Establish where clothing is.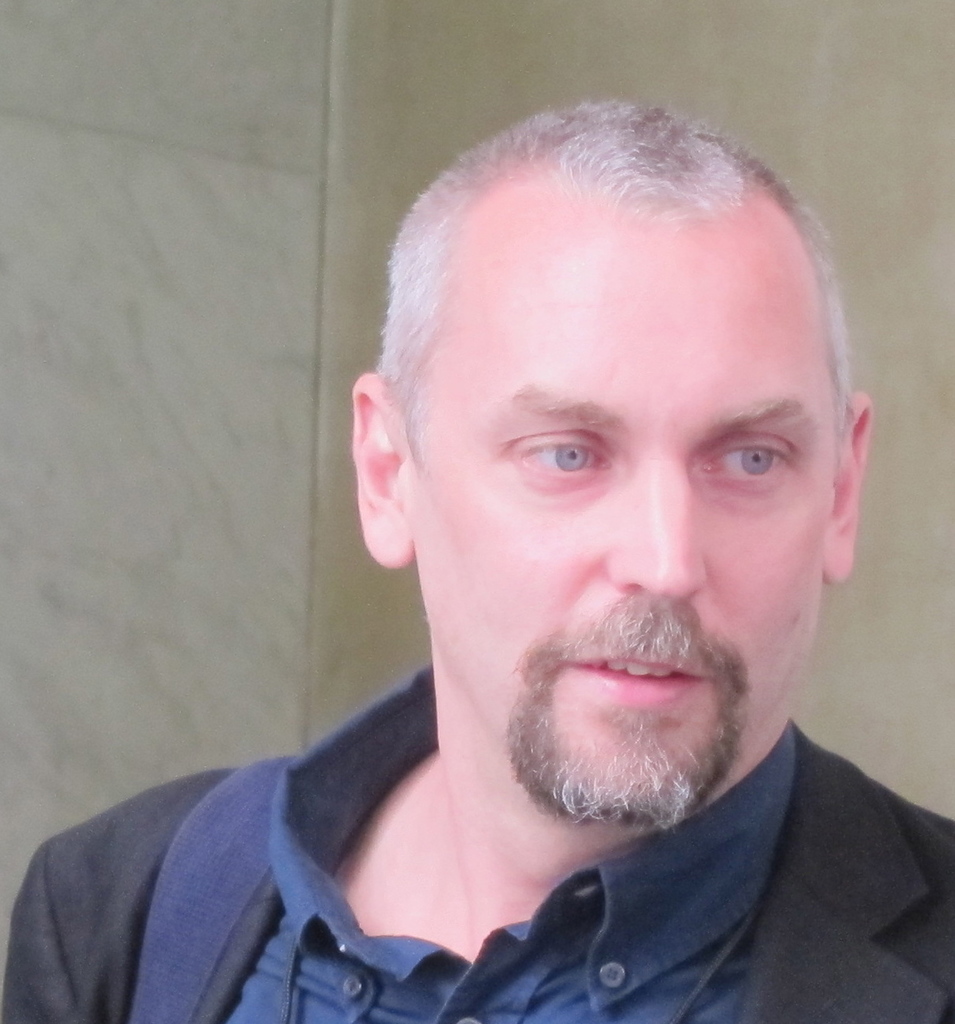
Established at l=0, t=663, r=954, b=1023.
